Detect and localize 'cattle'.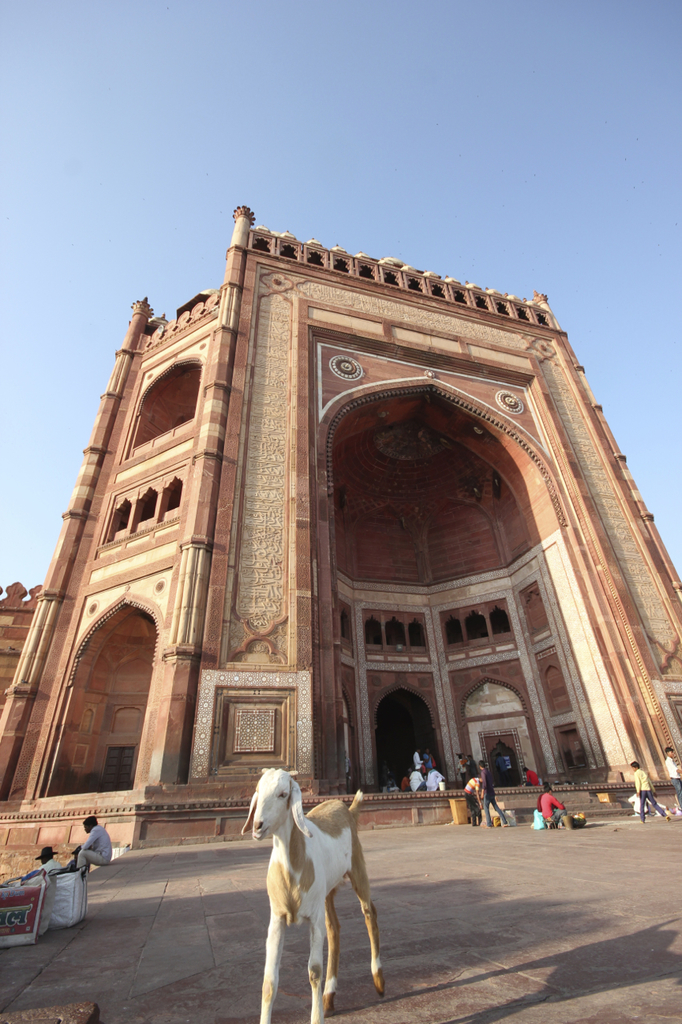
Localized at 241 769 389 1023.
